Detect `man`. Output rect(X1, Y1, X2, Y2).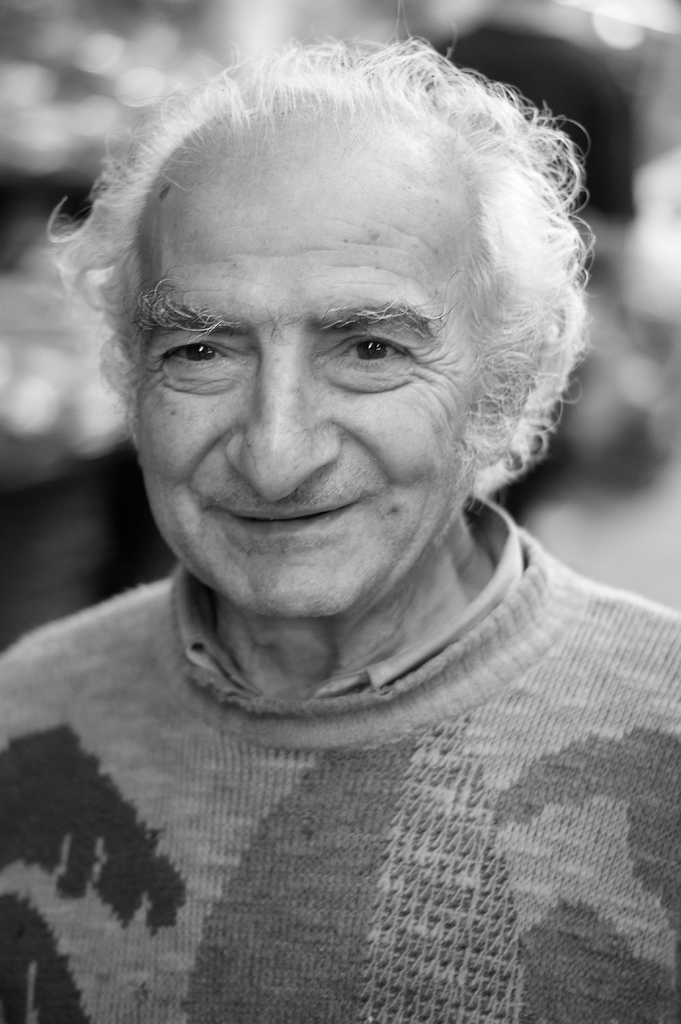
rect(0, 2, 680, 993).
